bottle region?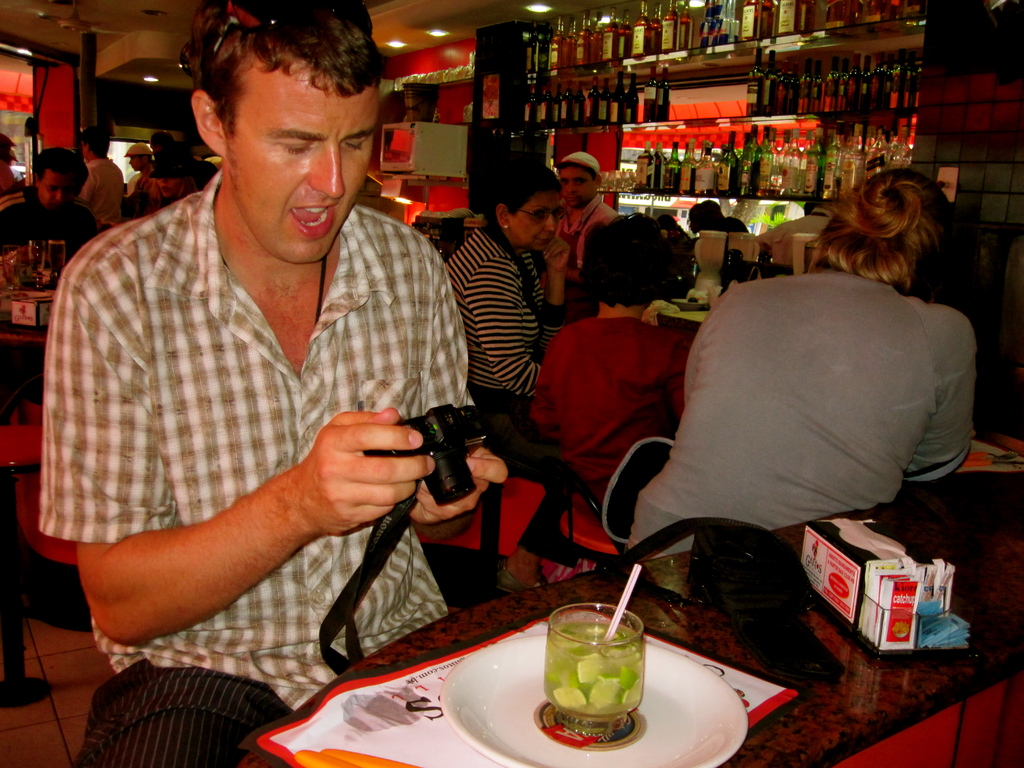
box=[532, 92, 552, 132]
